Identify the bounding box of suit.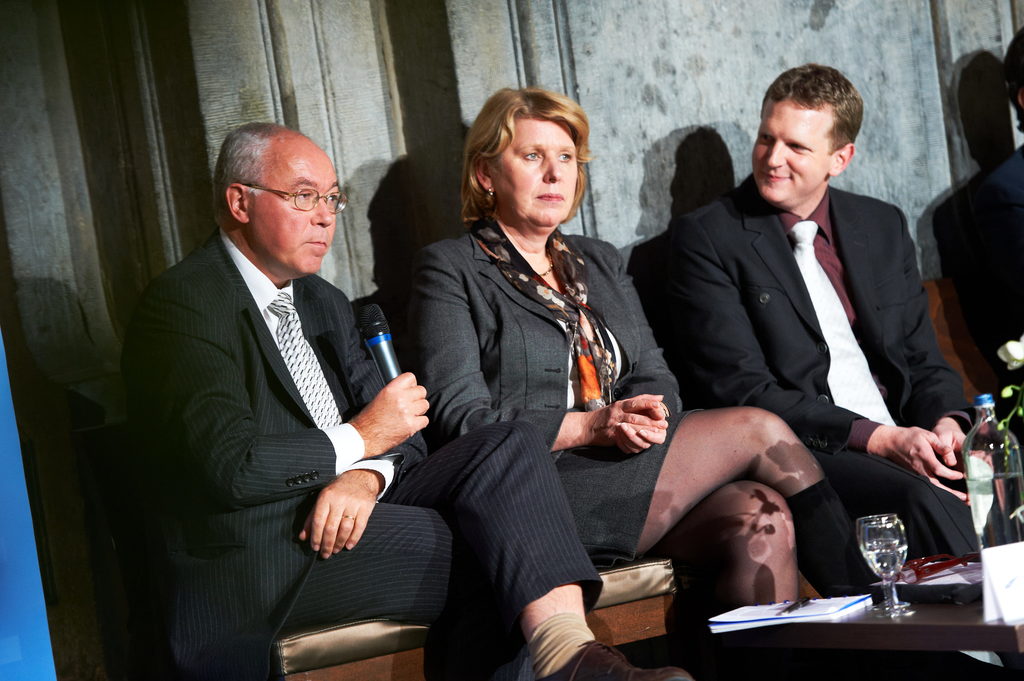
bbox(397, 221, 686, 471).
